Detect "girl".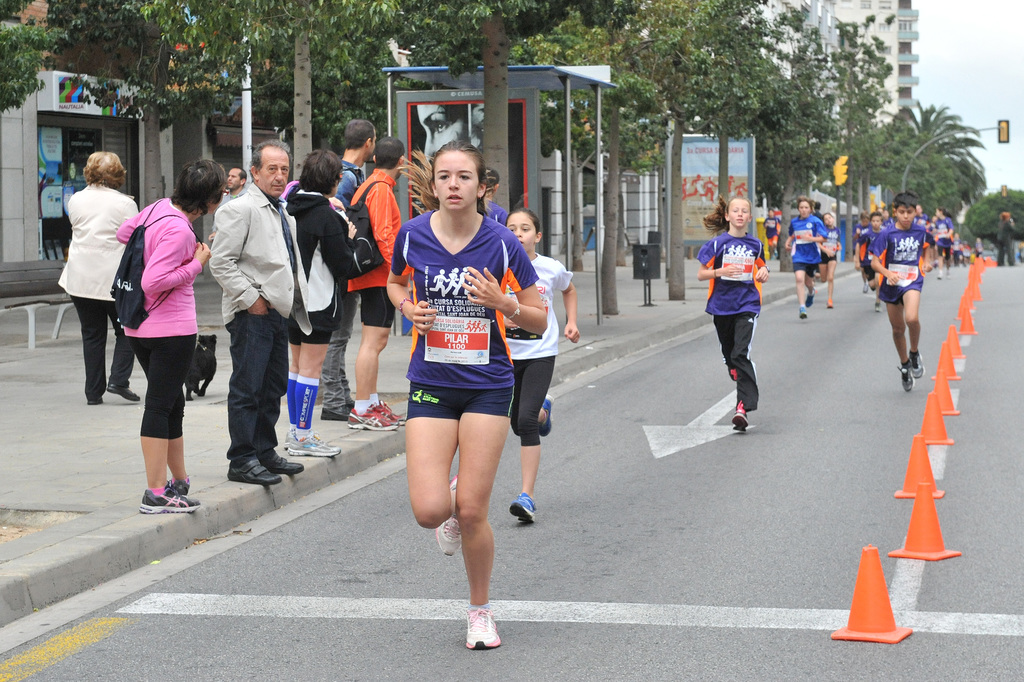
Detected at bbox=[499, 206, 579, 524].
